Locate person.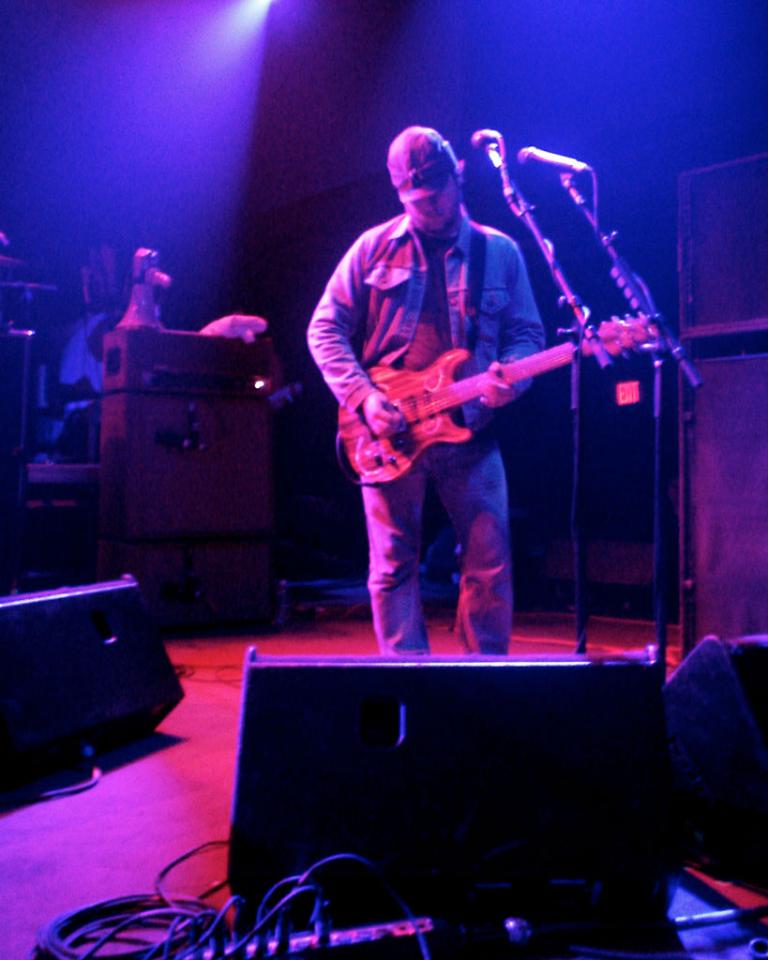
Bounding box: bbox=[329, 127, 605, 603].
